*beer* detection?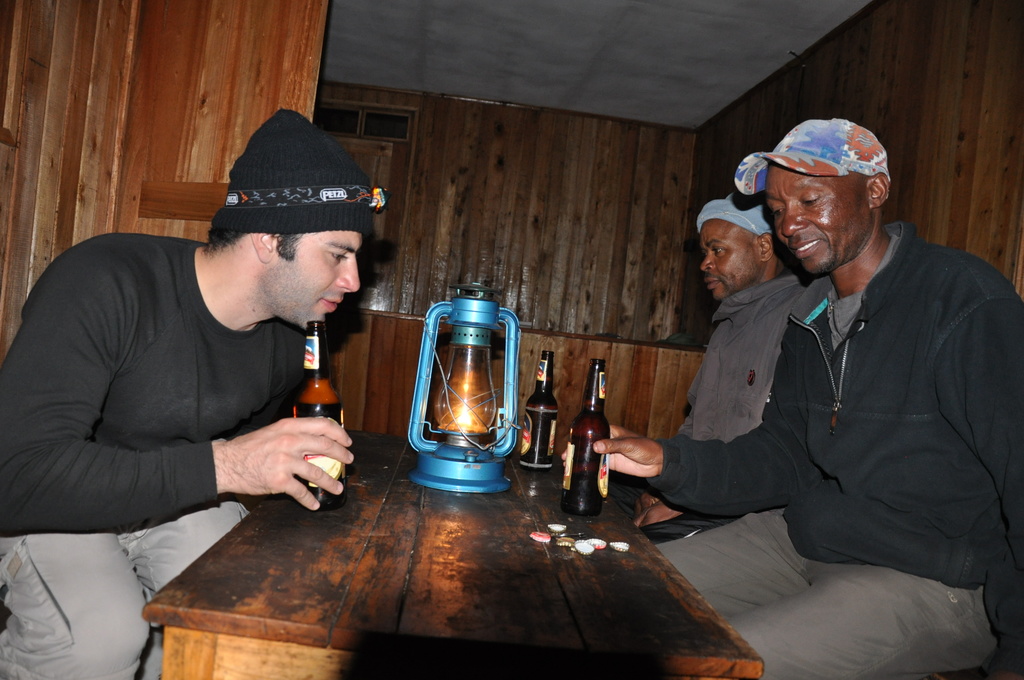
x1=280, y1=324, x2=342, y2=502
